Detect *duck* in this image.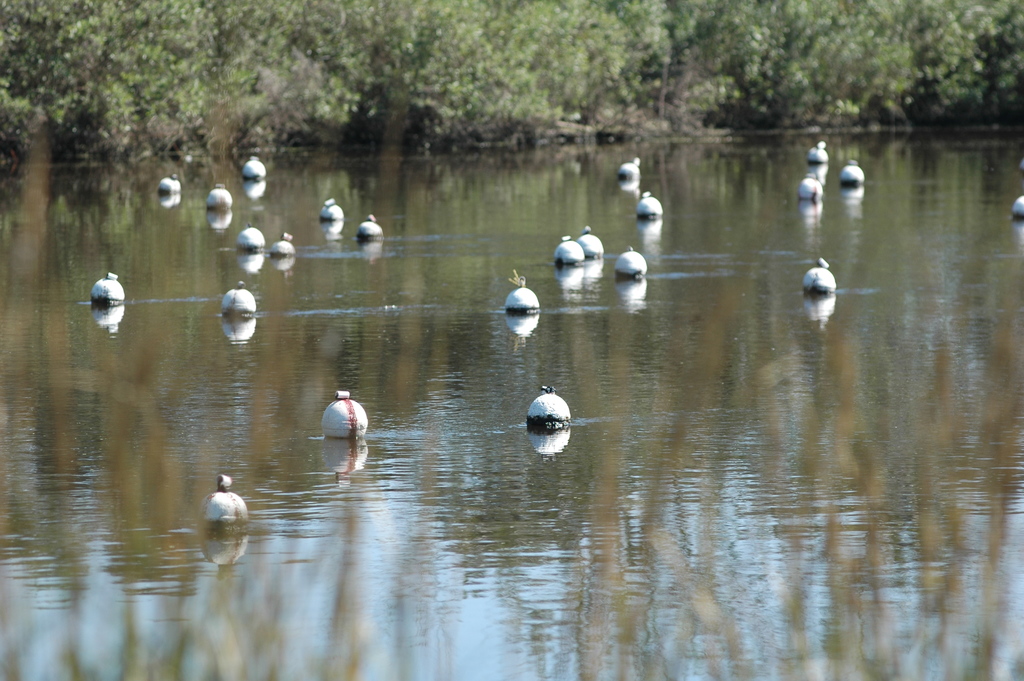
Detection: <region>573, 229, 602, 267</region>.
